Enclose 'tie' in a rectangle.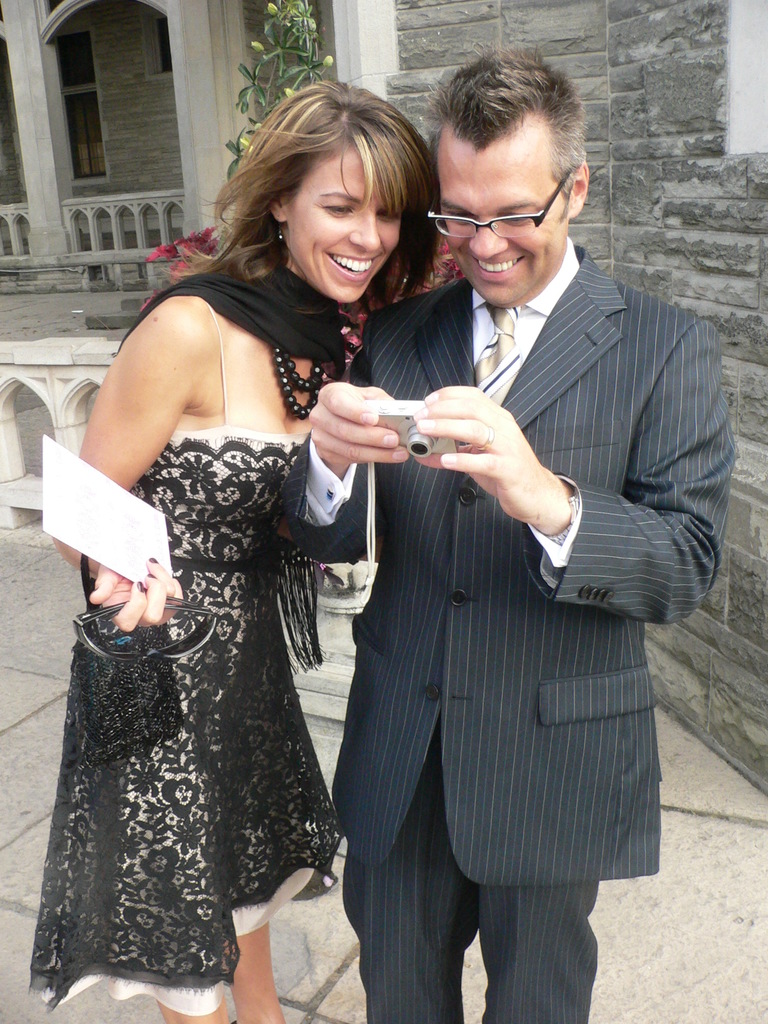
[472,305,520,399].
